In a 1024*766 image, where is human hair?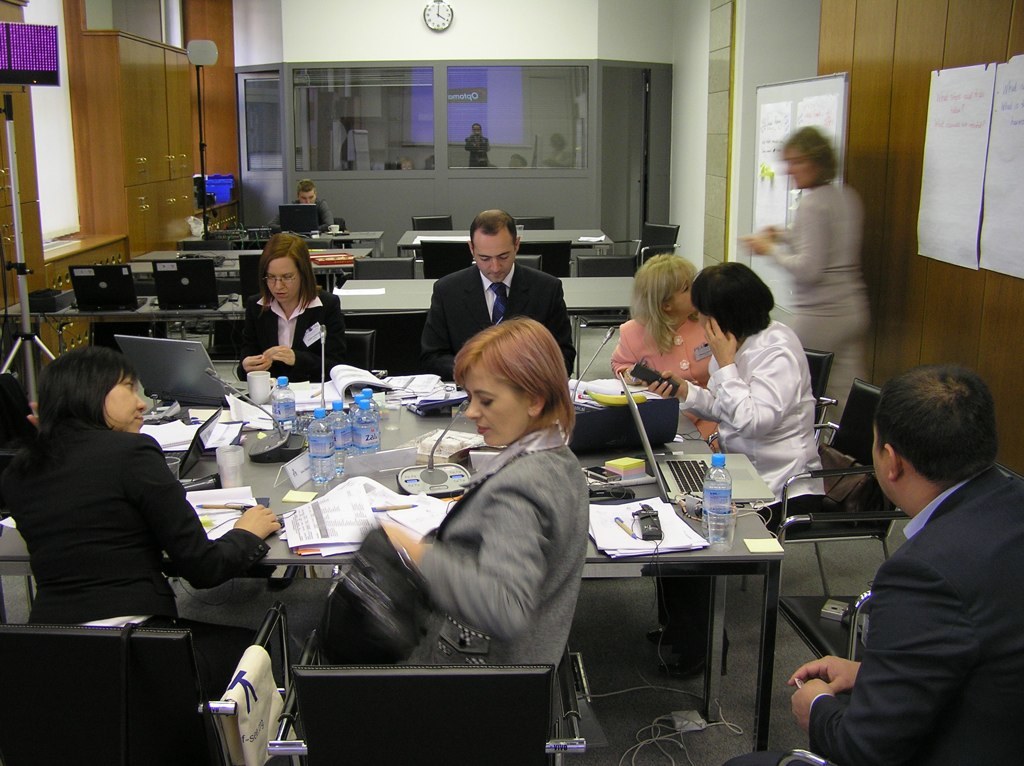
(x1=858, y1=372, x2=999, y2=519).
